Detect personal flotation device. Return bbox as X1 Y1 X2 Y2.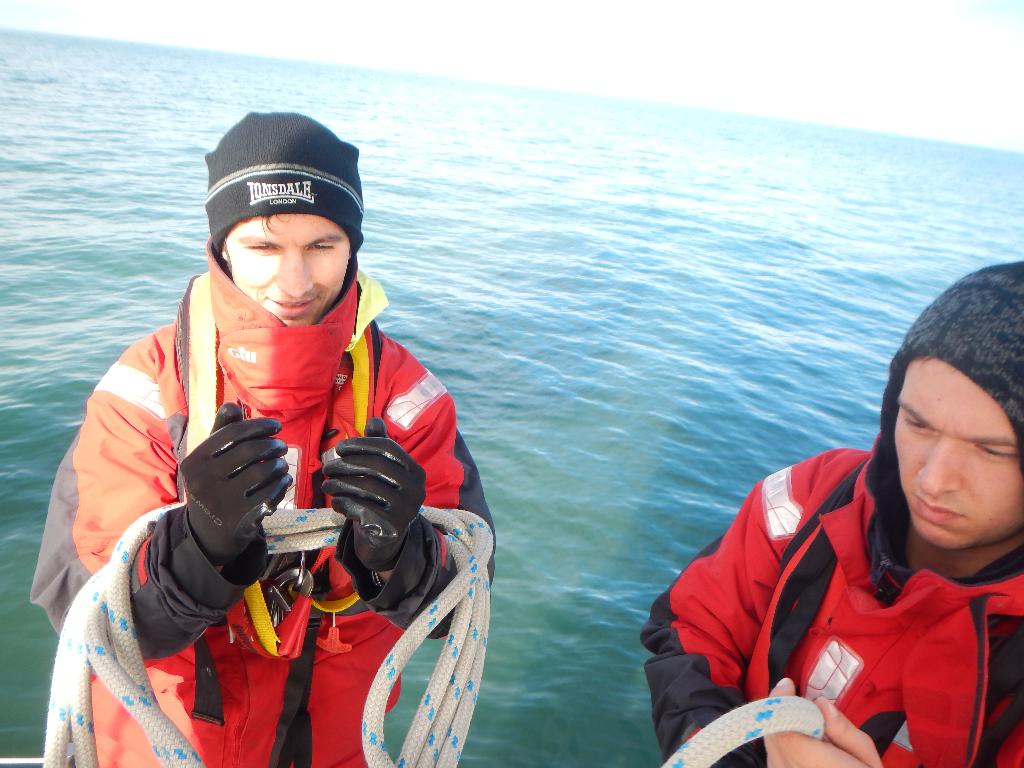
175 269 386 664.
